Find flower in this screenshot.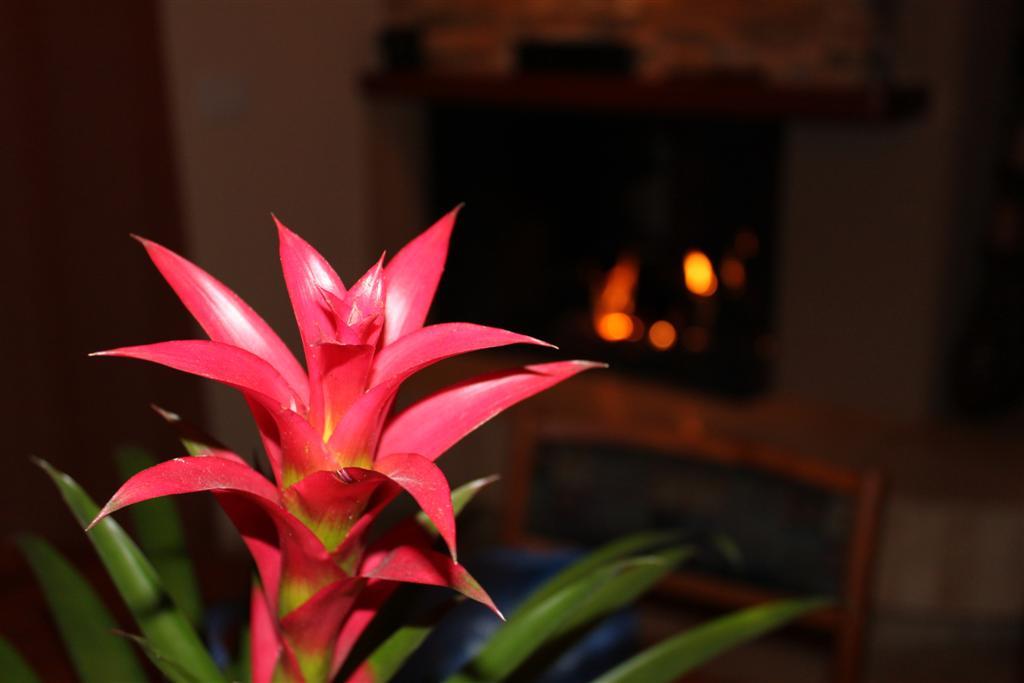
The bounding box for flower is locate(94, 165, 558, 621).
